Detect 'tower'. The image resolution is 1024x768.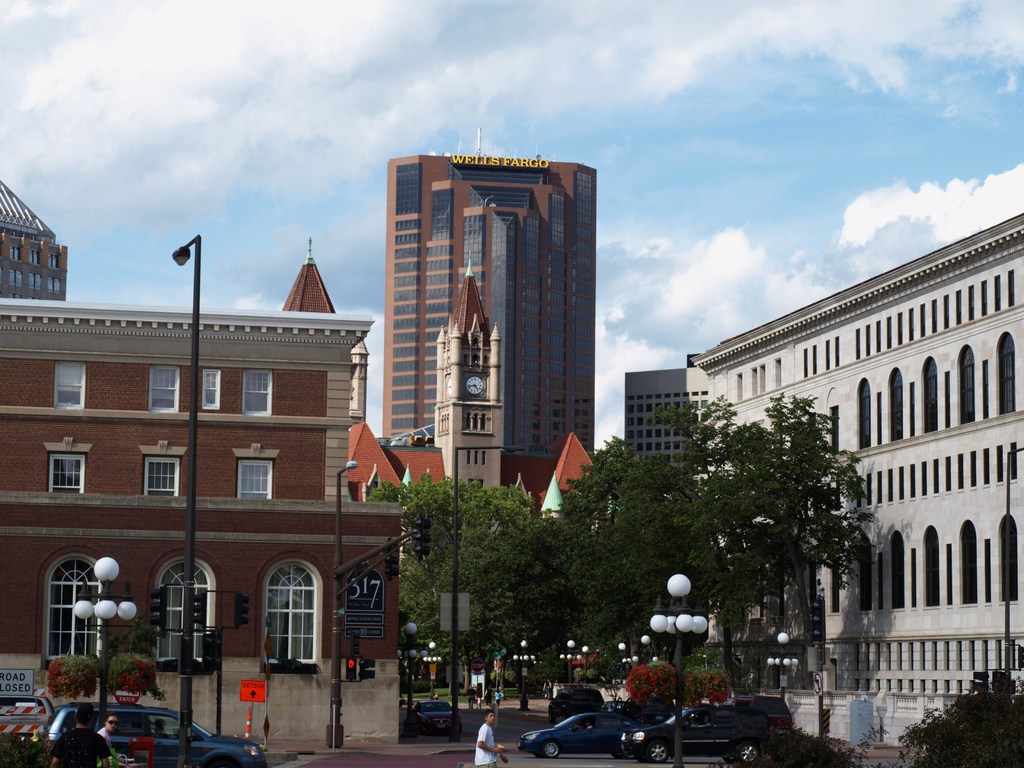
left=381, top=148, right=598, bottom=452.
